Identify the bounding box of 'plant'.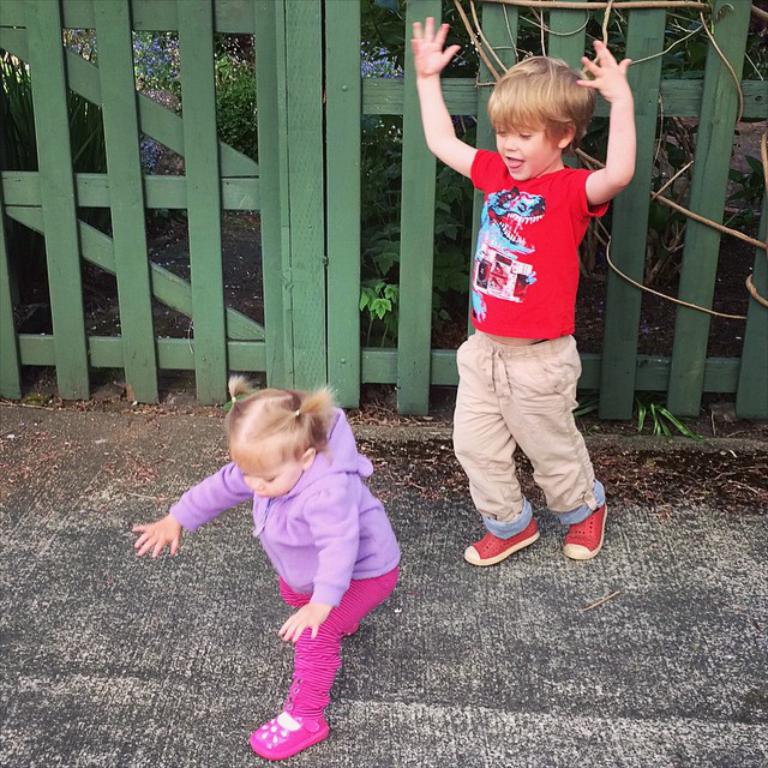
Rect(725, 149, 766, 238).
